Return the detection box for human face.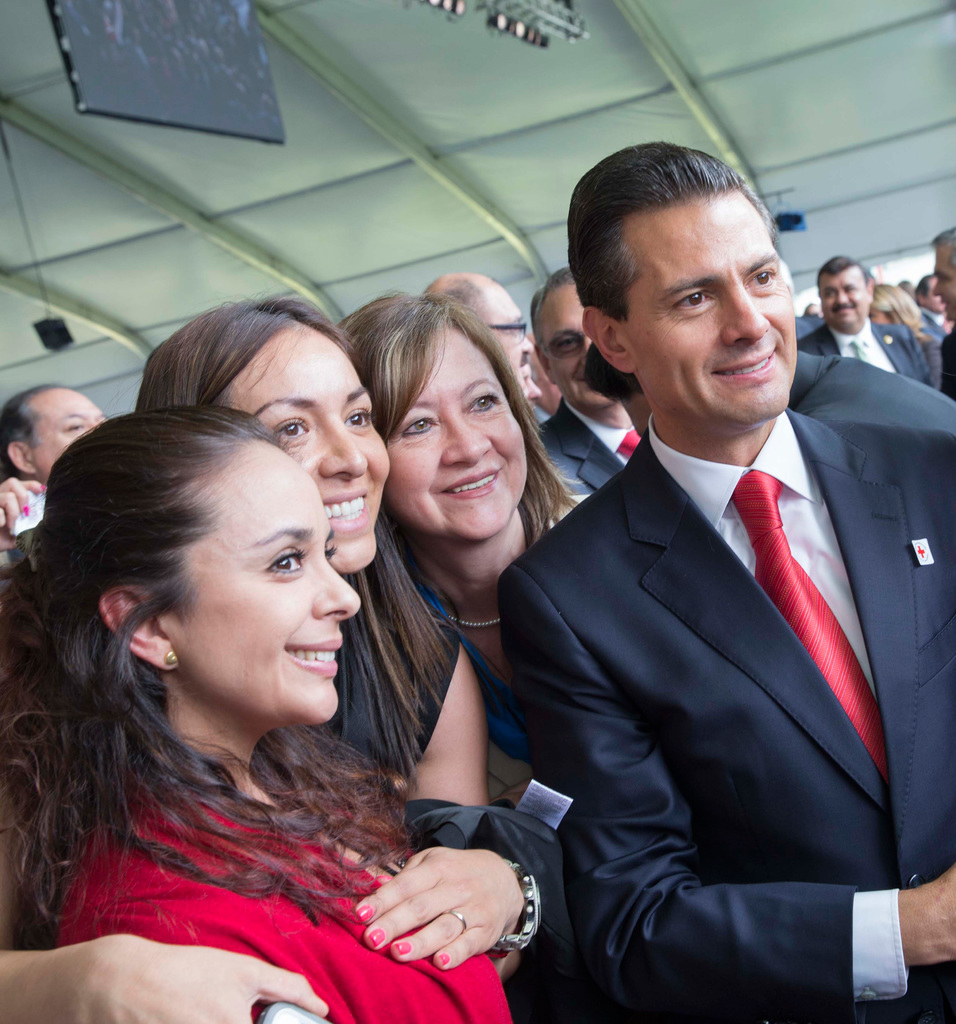
detection(623, 187, 796, 425).
